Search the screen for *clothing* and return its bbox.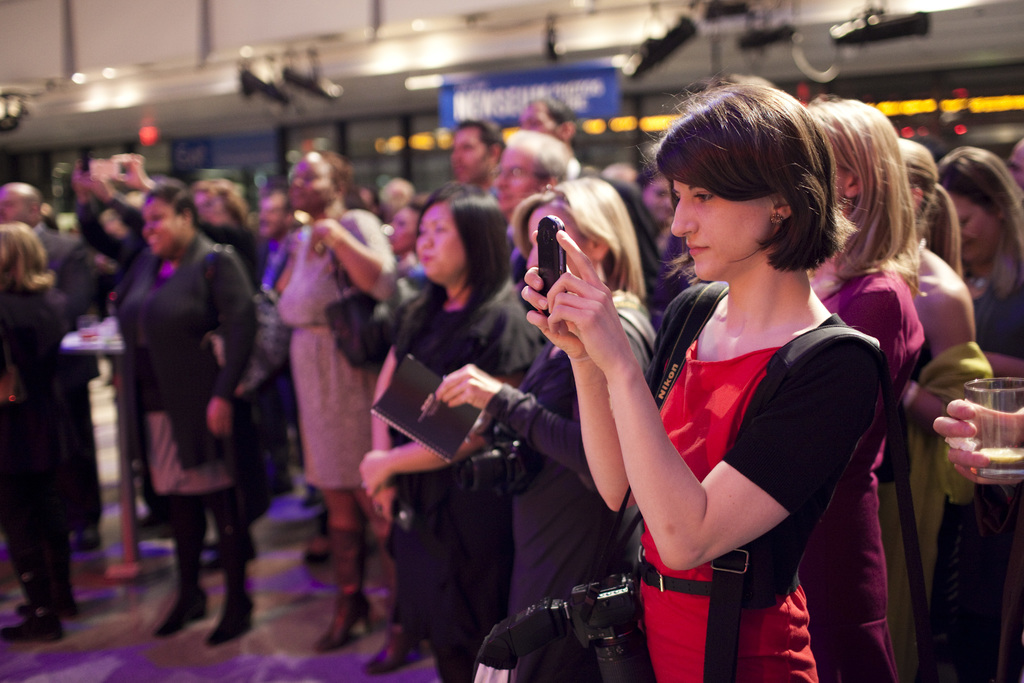
Found: 607 280 881 682.
